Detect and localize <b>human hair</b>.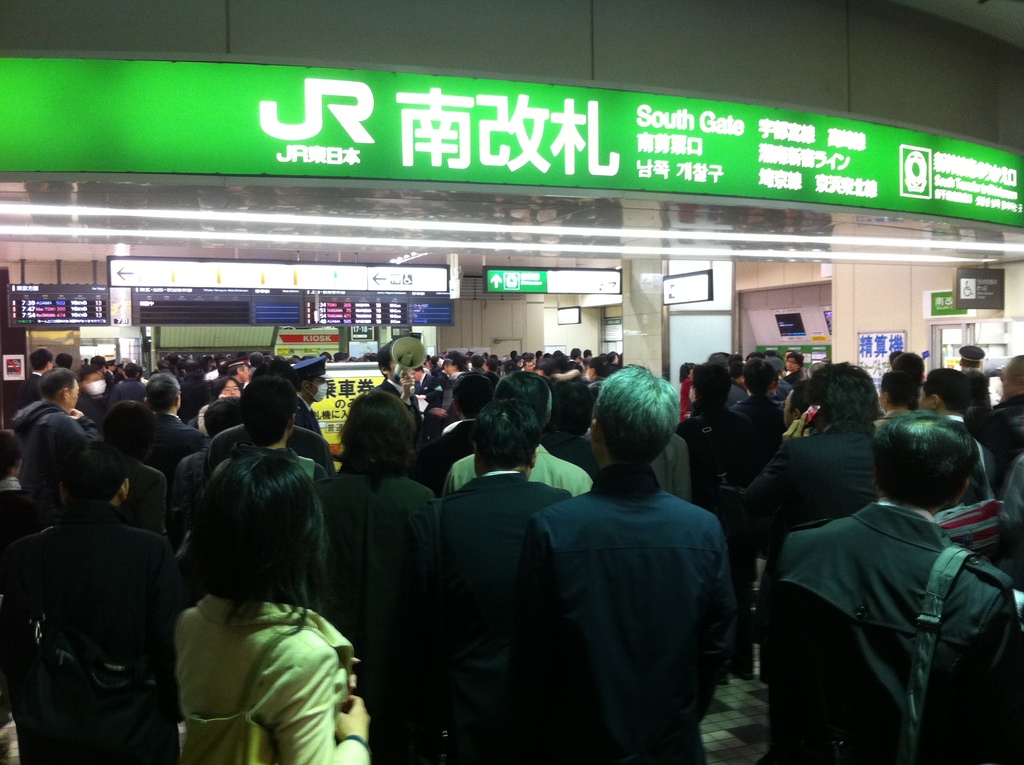
Localized at (x1=237, y1=373, x2=298, y2=448).
